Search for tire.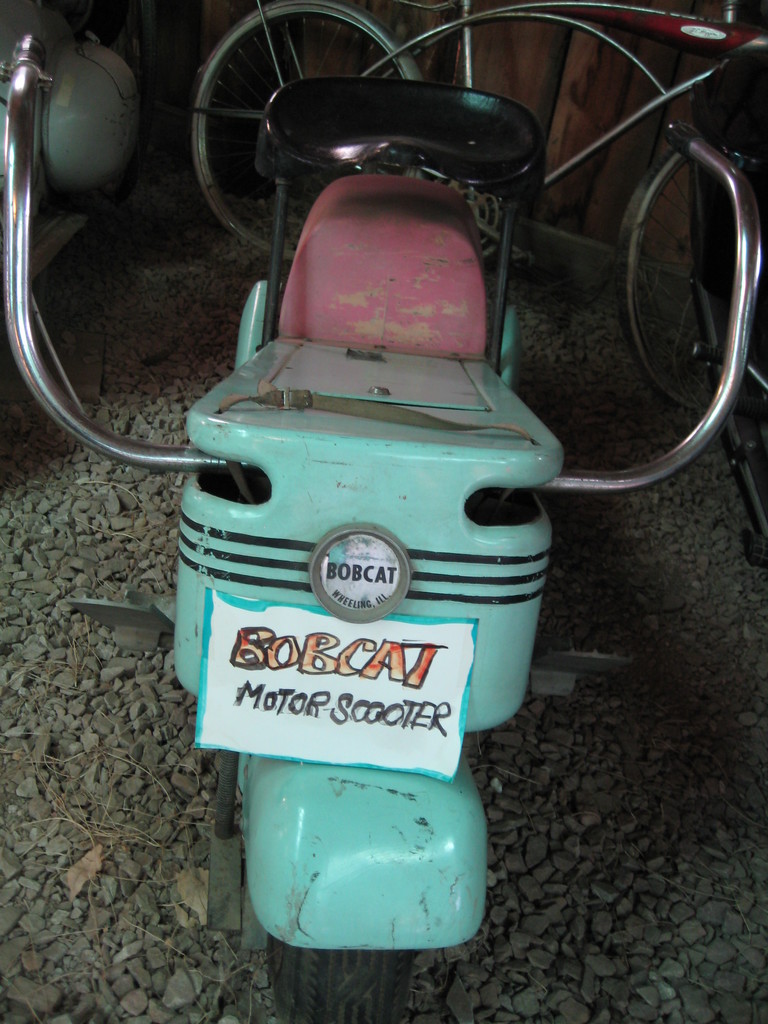
Found at select_region(618, 140, 748, 421).
